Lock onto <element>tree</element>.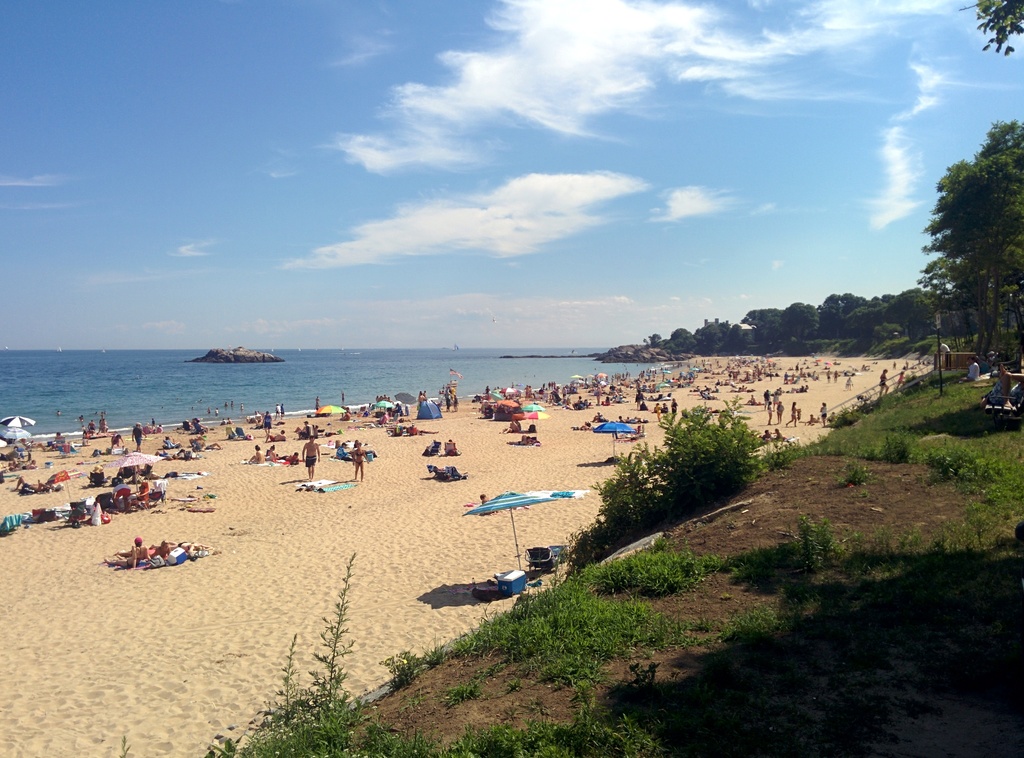
Locked: (915,118,1023,363).
